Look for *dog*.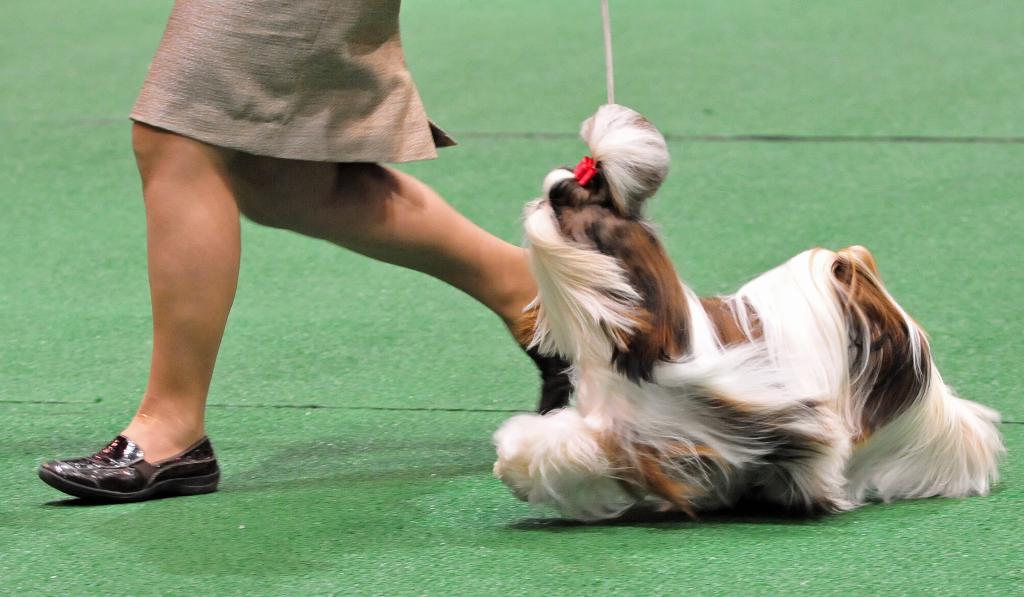
Found: (x1=488, y1=102, x2=1010, y2=522).
